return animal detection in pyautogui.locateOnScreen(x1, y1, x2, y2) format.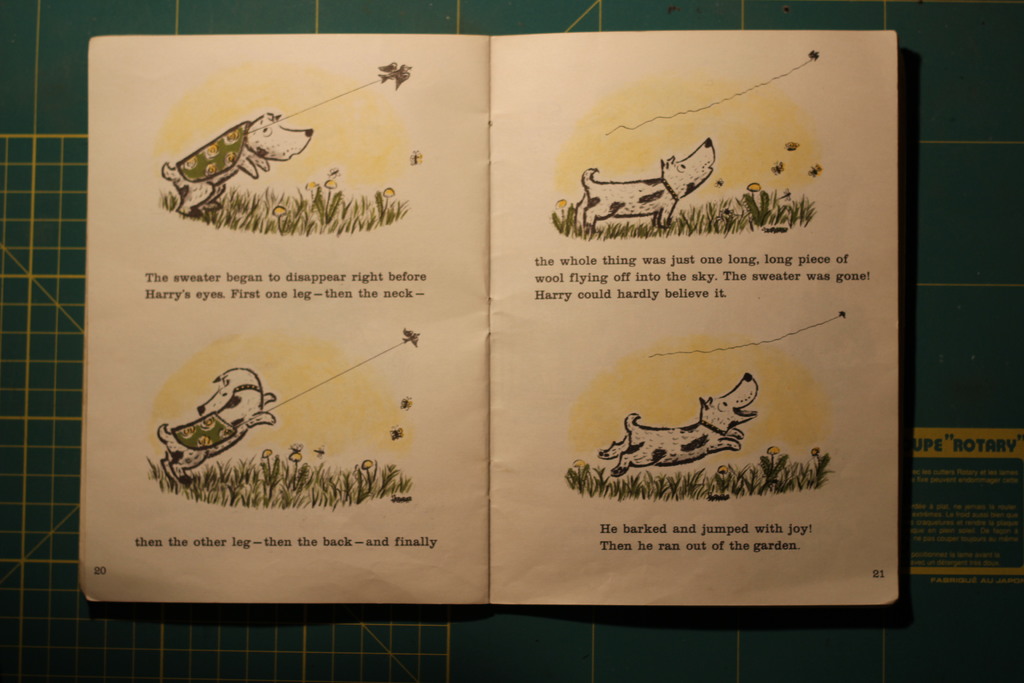
pyautogui.locateOnScreen(158, 369, 277, 493).
